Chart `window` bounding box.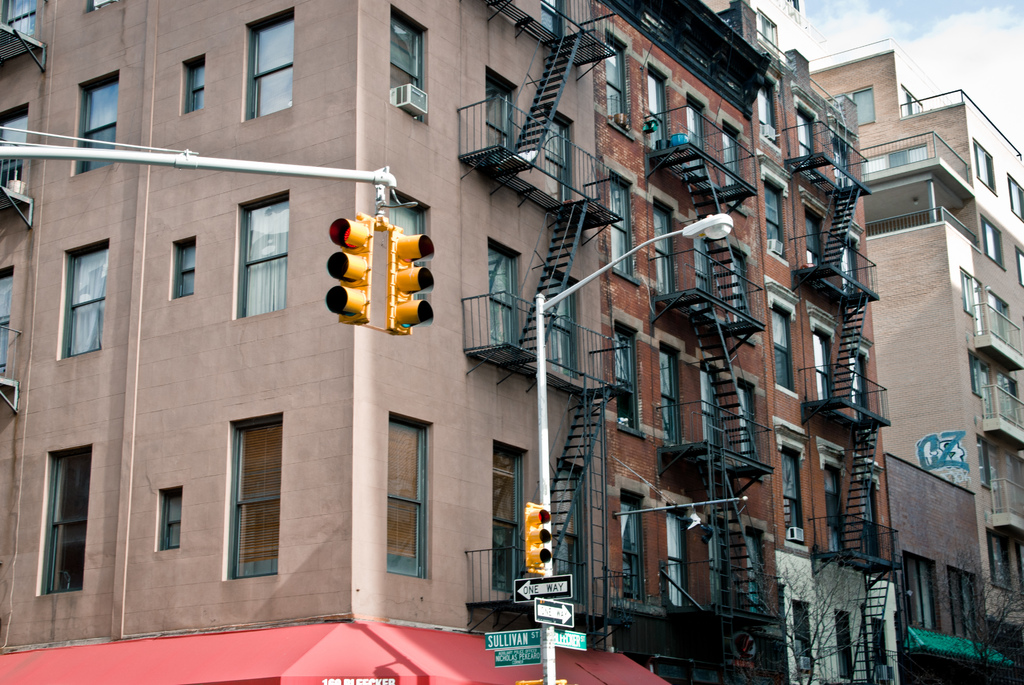
Charted: (left=852, top=88, right=875, bottom=125).
